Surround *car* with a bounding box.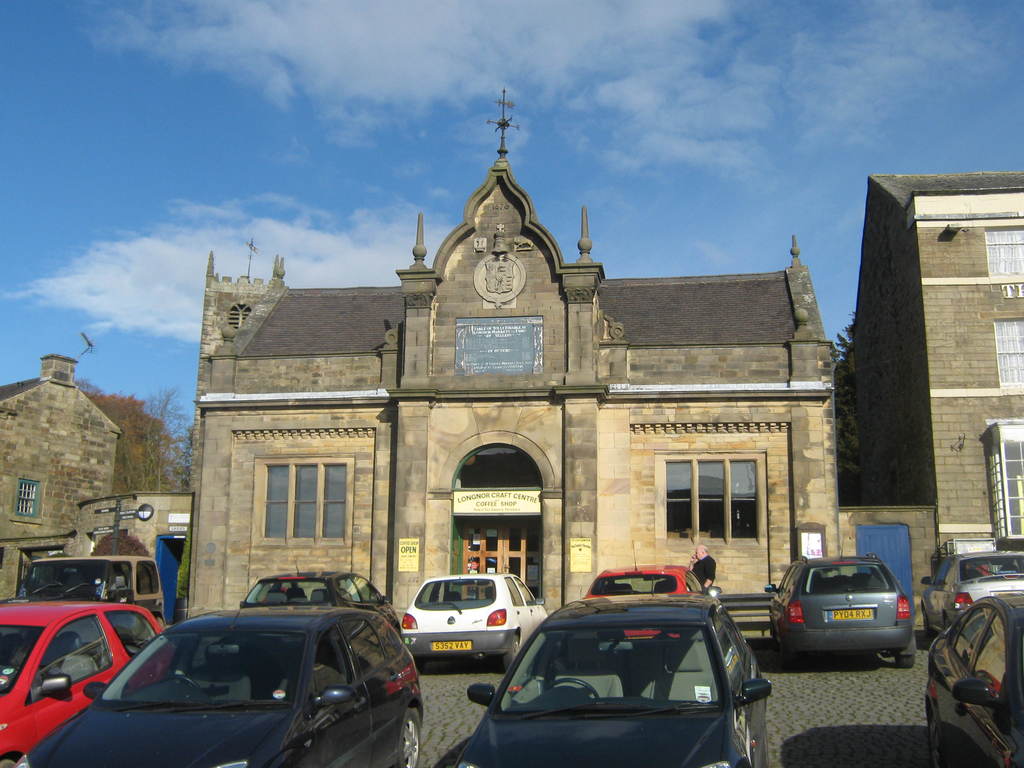
0 595 187 767.
